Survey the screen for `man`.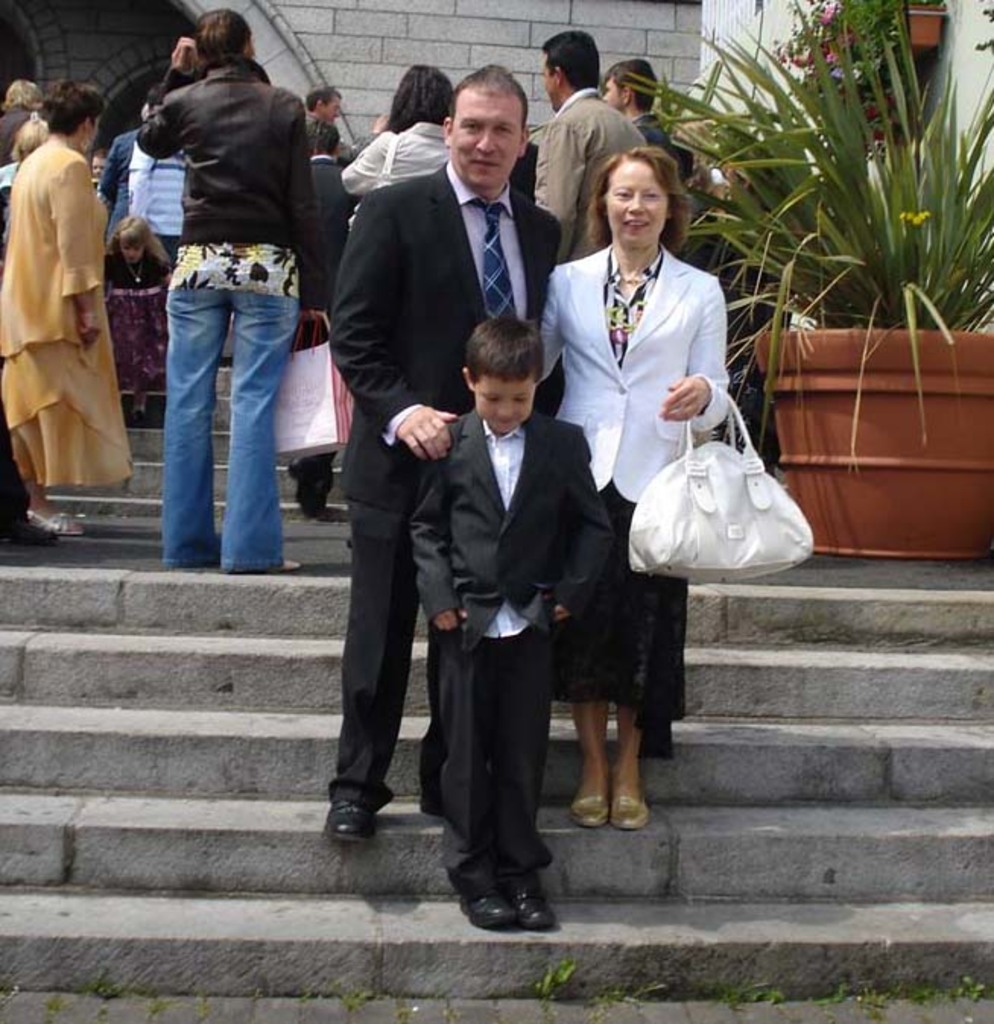
Survey found: pyautogui.locateOnScreen(298, 119, 374, 527).
